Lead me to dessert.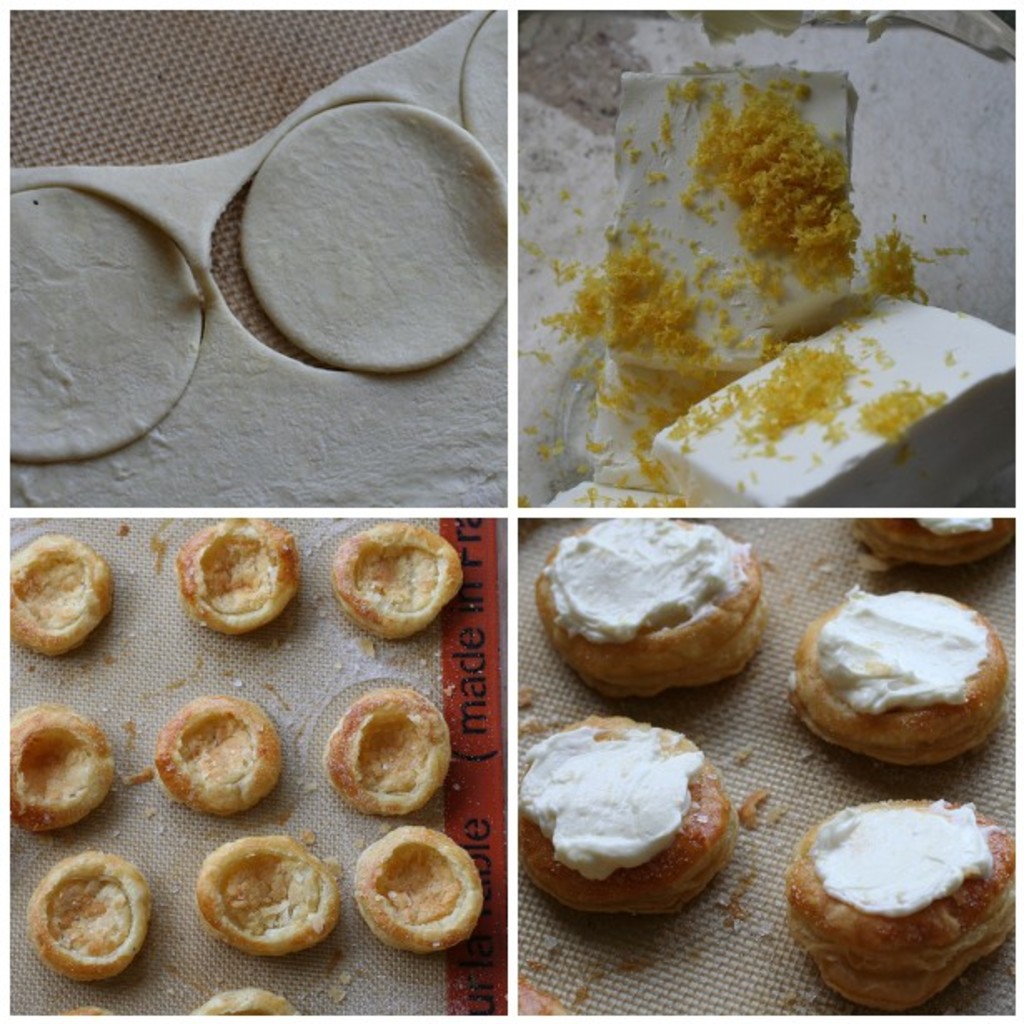
Lead to {"left": 0, "top": 536, "right": 110, "bottom": 661}.
